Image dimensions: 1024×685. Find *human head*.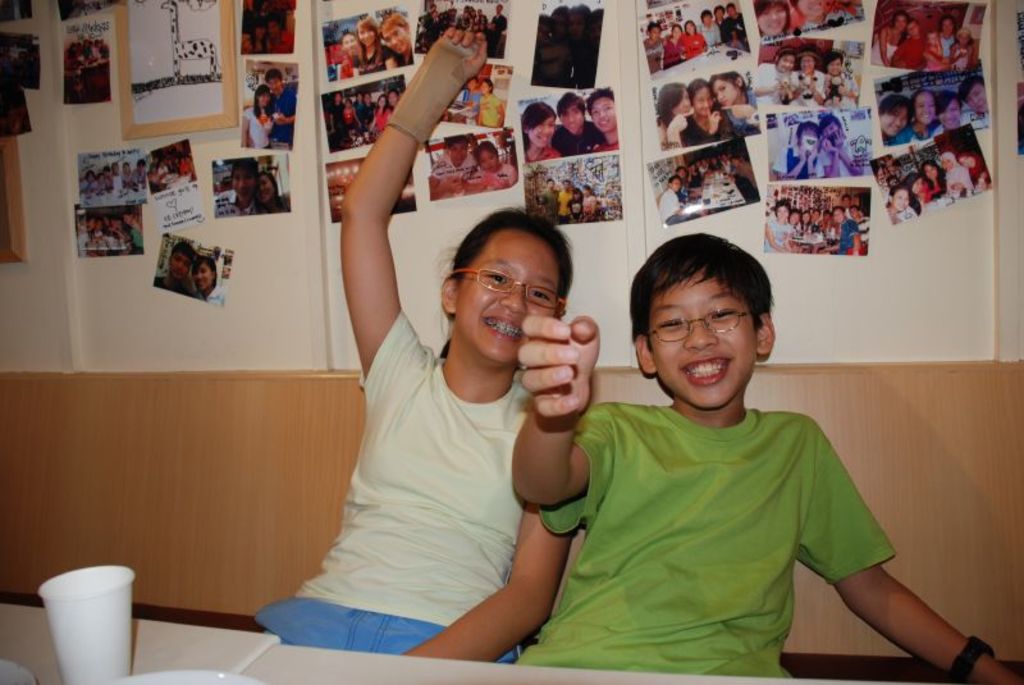
(753, 0, 791, 38).
